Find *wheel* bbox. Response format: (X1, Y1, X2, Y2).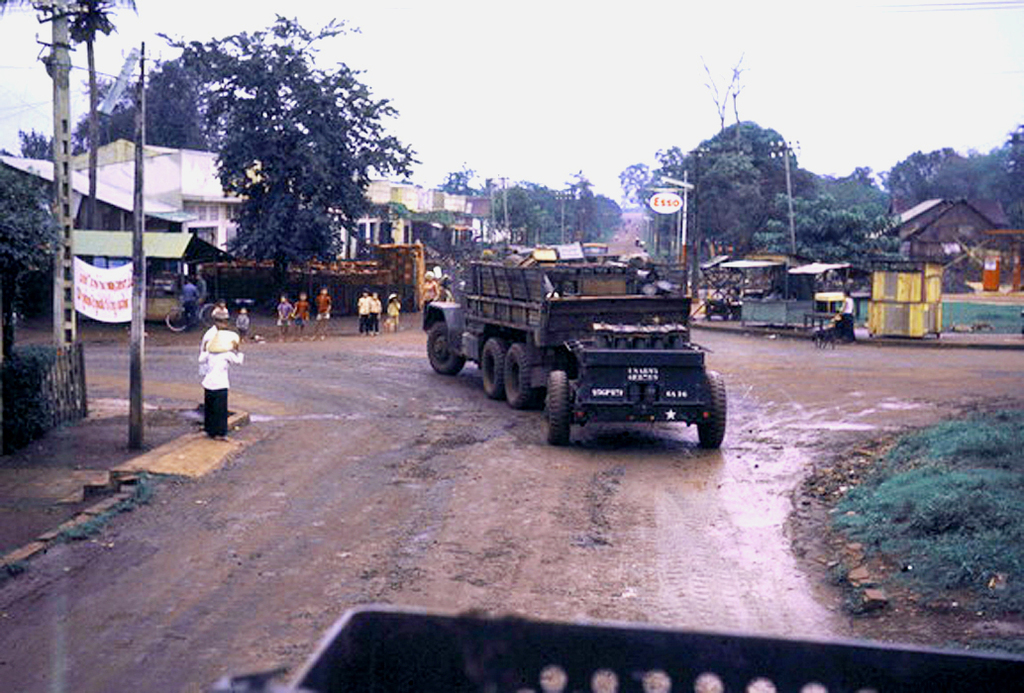
(684, 366, 736, 457).
